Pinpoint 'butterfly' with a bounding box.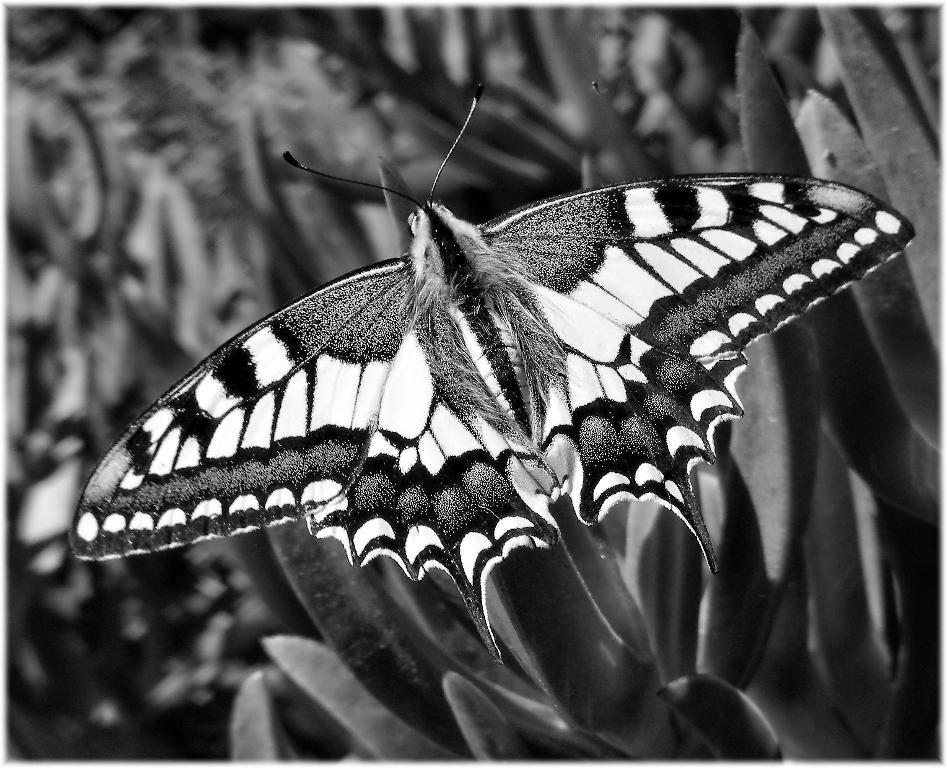
x1=60 y1=71 x2=906 y2=654.
